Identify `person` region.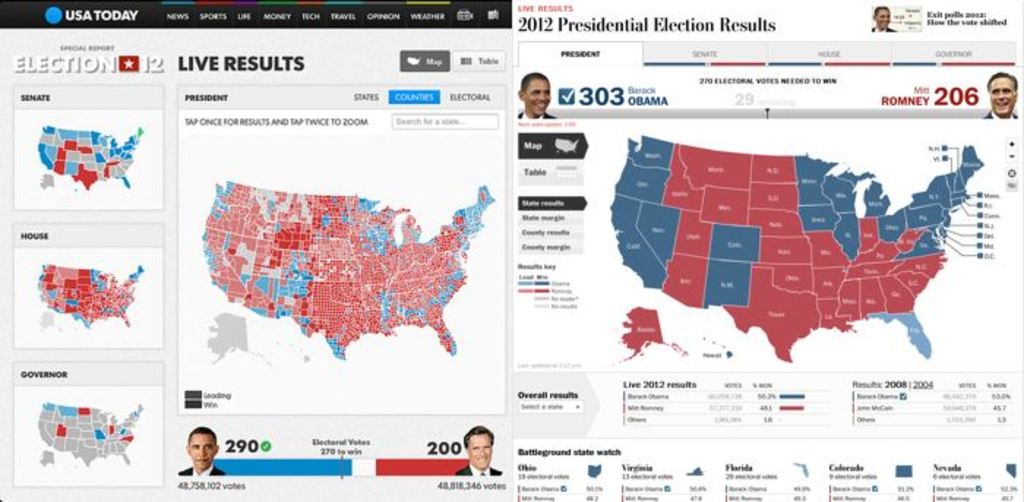
Region: bbox(176, 426, 222, 477).
